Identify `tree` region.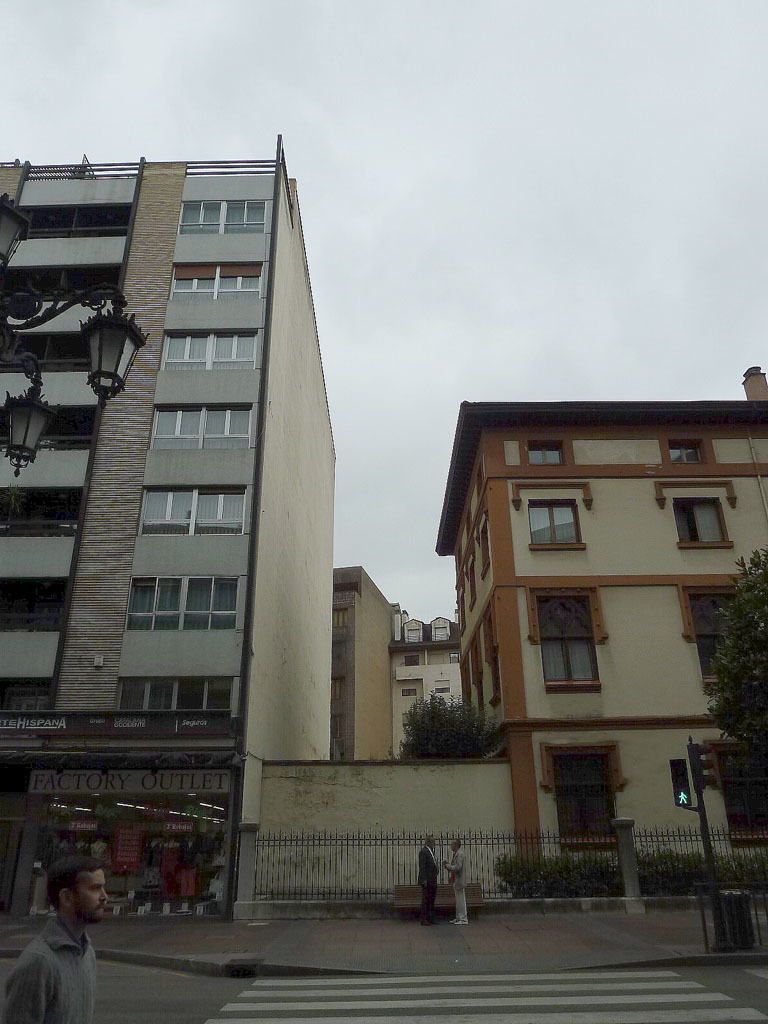
Region: locate(397, 689, 500, 761).
